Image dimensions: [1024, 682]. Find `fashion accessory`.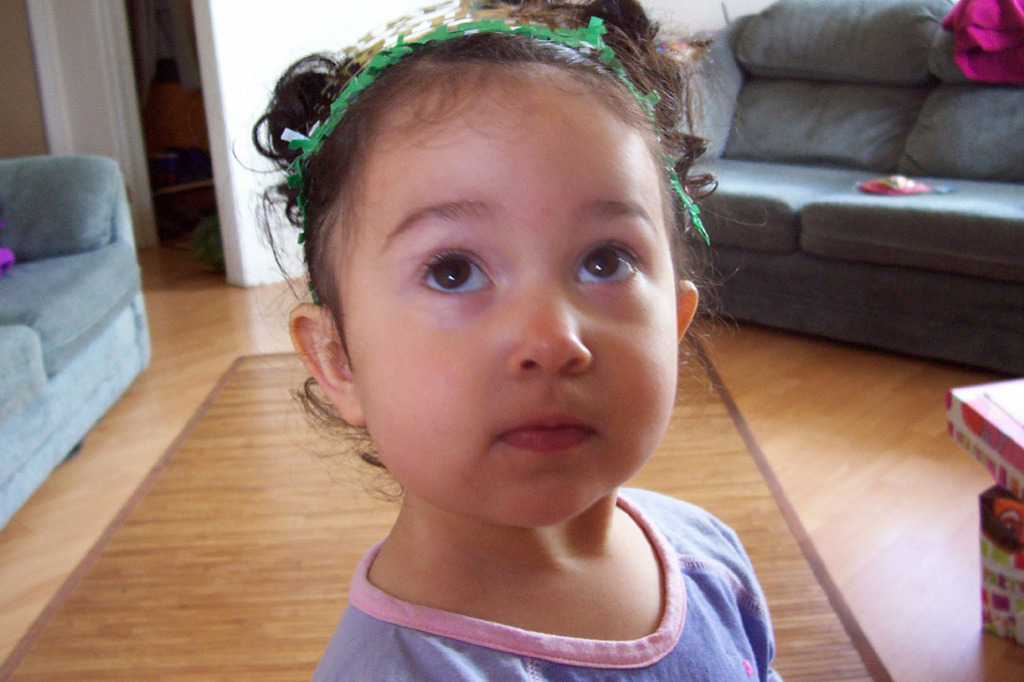
<bbox>277, 0, 707, 311</bbox>.
